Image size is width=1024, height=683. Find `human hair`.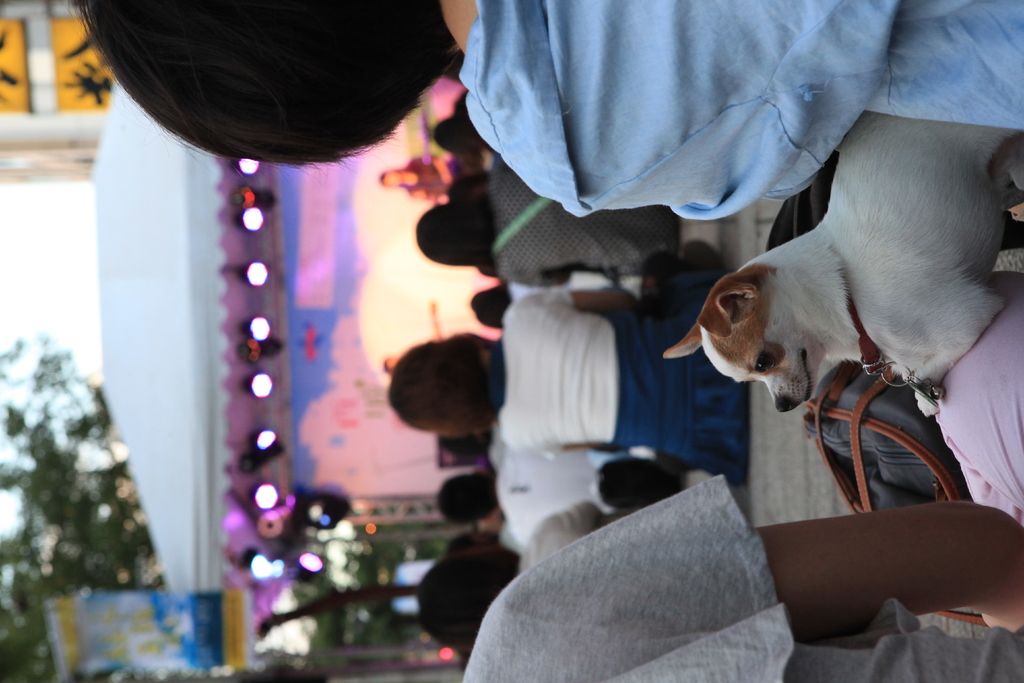
box=[385, 336, 496, 440].
